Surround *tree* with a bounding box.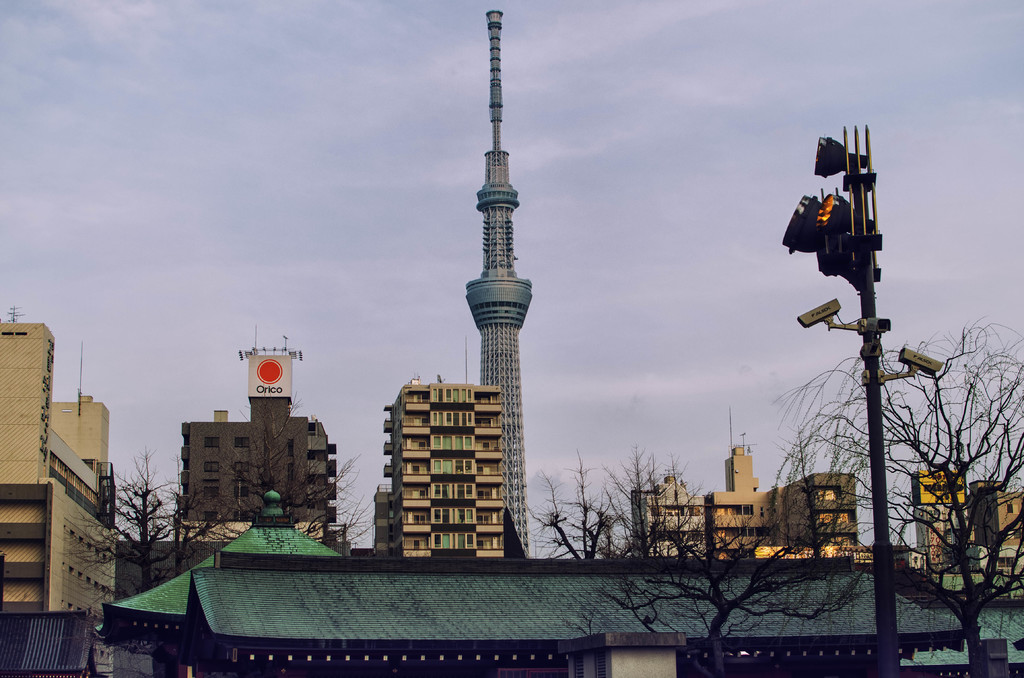
Rect(103, 455, 161, 601).
